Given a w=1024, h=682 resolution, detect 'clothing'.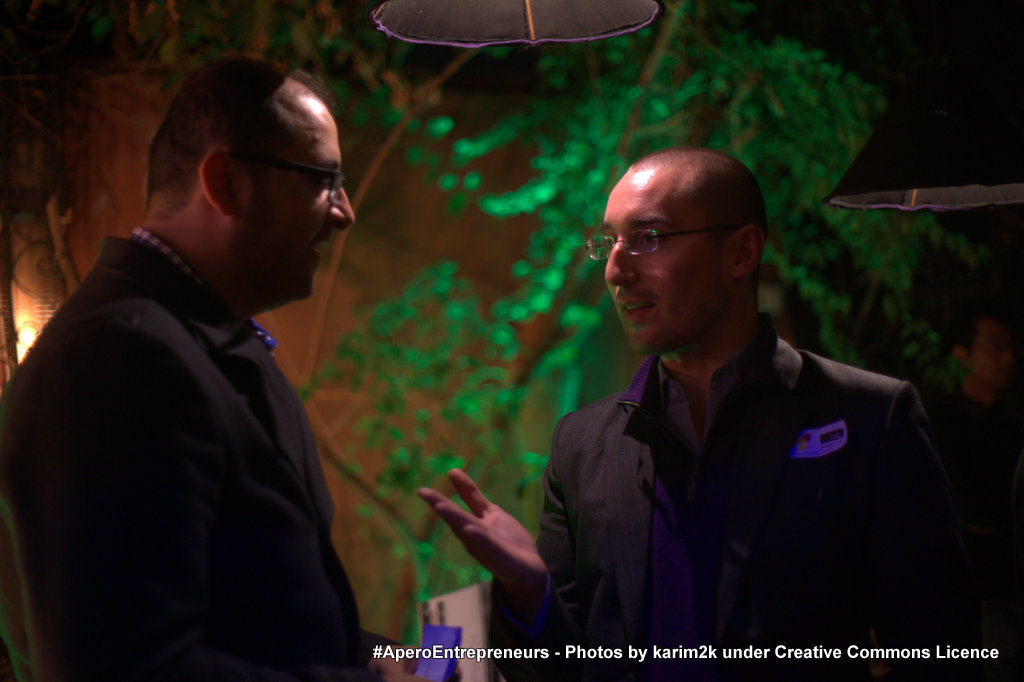
<bbox>548, 321, 996, 670</bbox>.
